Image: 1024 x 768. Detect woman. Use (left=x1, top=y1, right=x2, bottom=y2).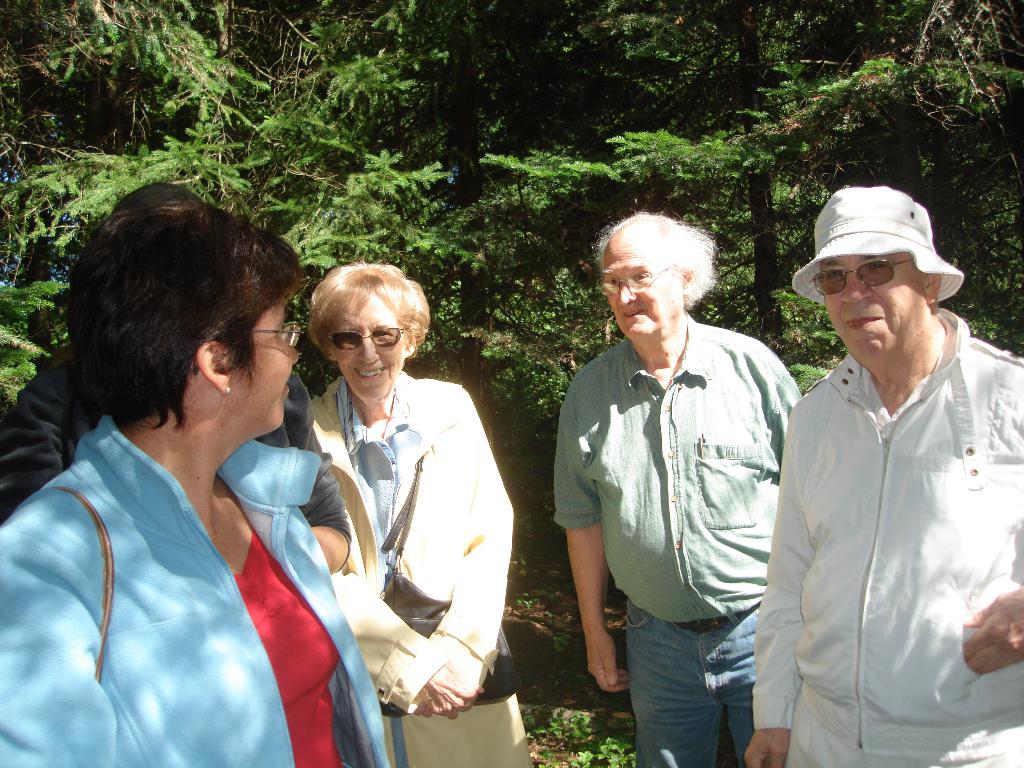
(left=10, top=168, right=363, bottom=767).
